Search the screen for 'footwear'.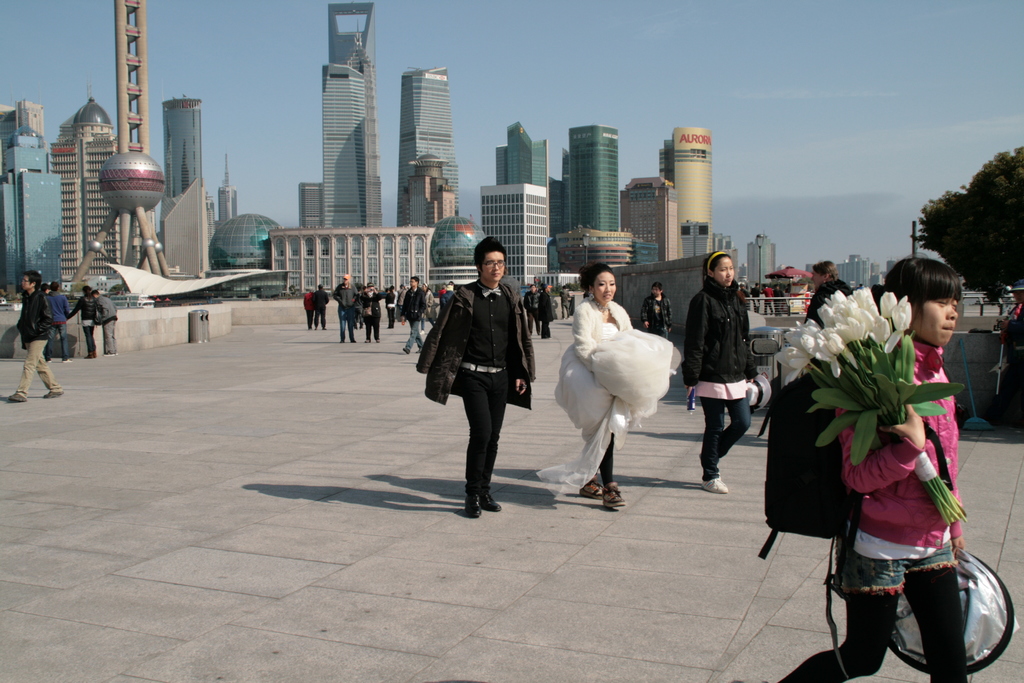
Found at (left=465, top=495, right=483, bottom=518).
